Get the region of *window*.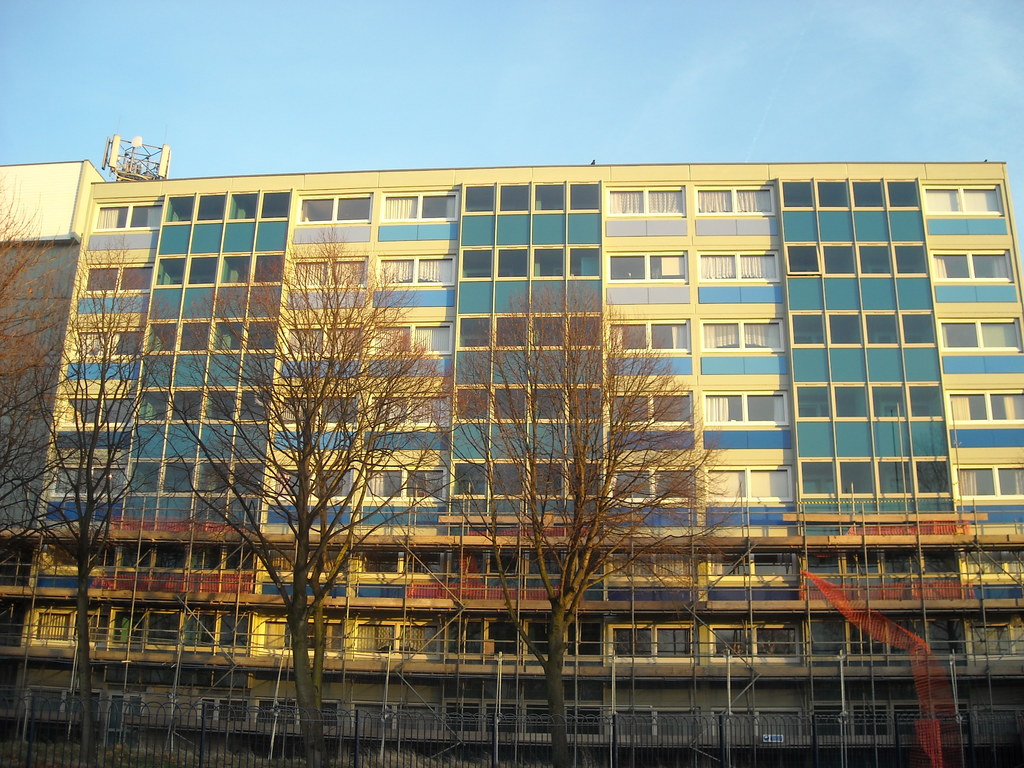
161:257:186:288.
